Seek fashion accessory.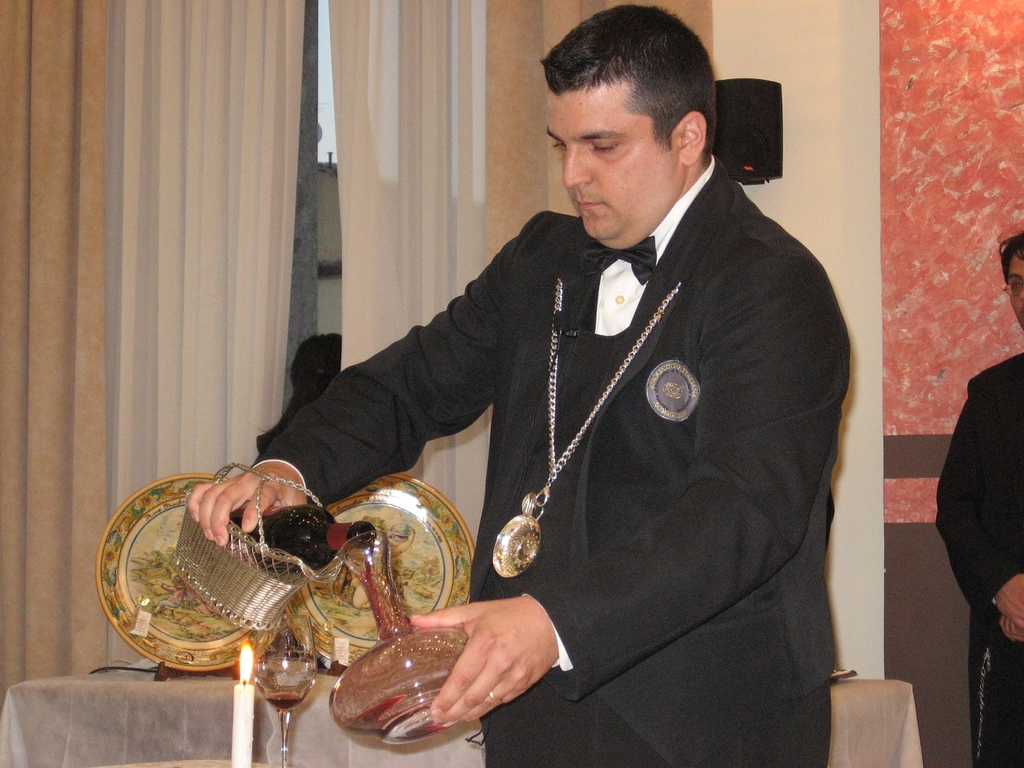
(974,642,991,763).
